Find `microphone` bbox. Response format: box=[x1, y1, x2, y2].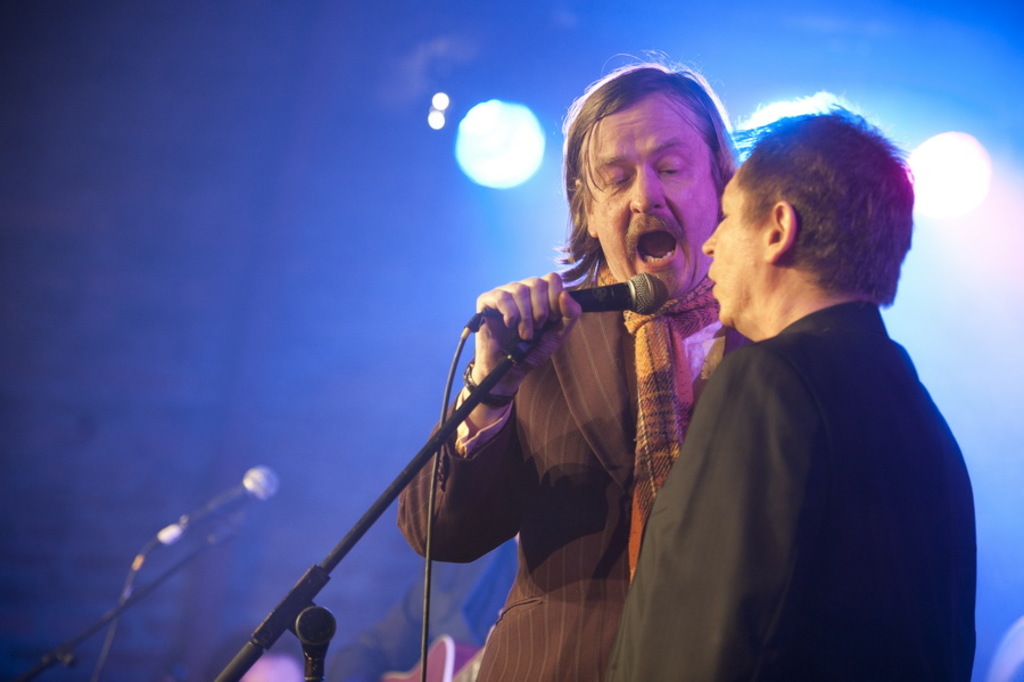
box=[146, 470, 286, 560].
